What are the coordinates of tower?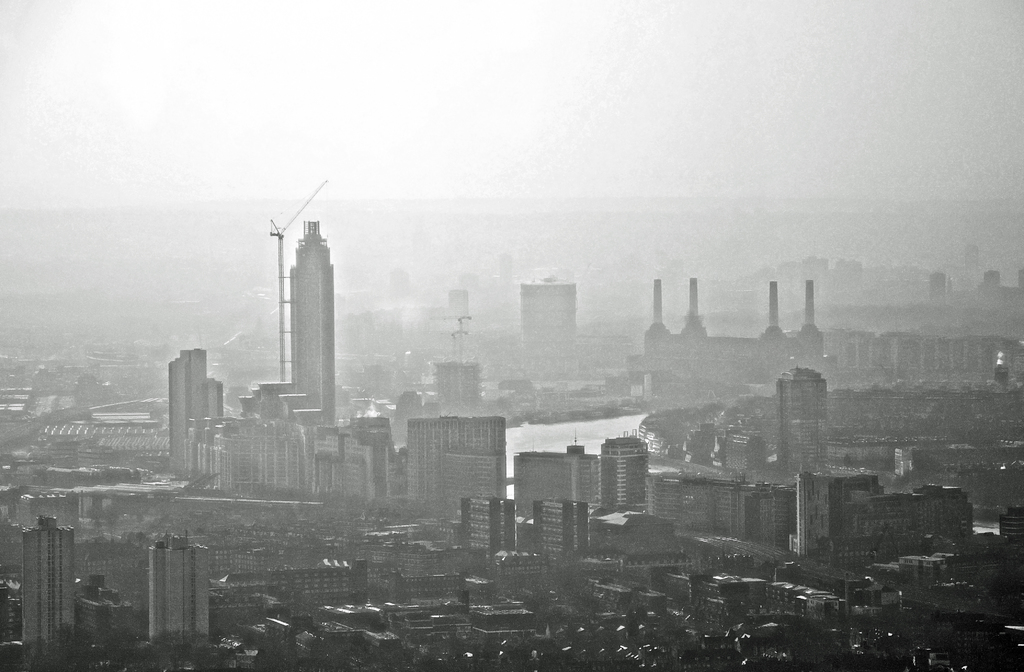
(518, 286, 572, 357).
